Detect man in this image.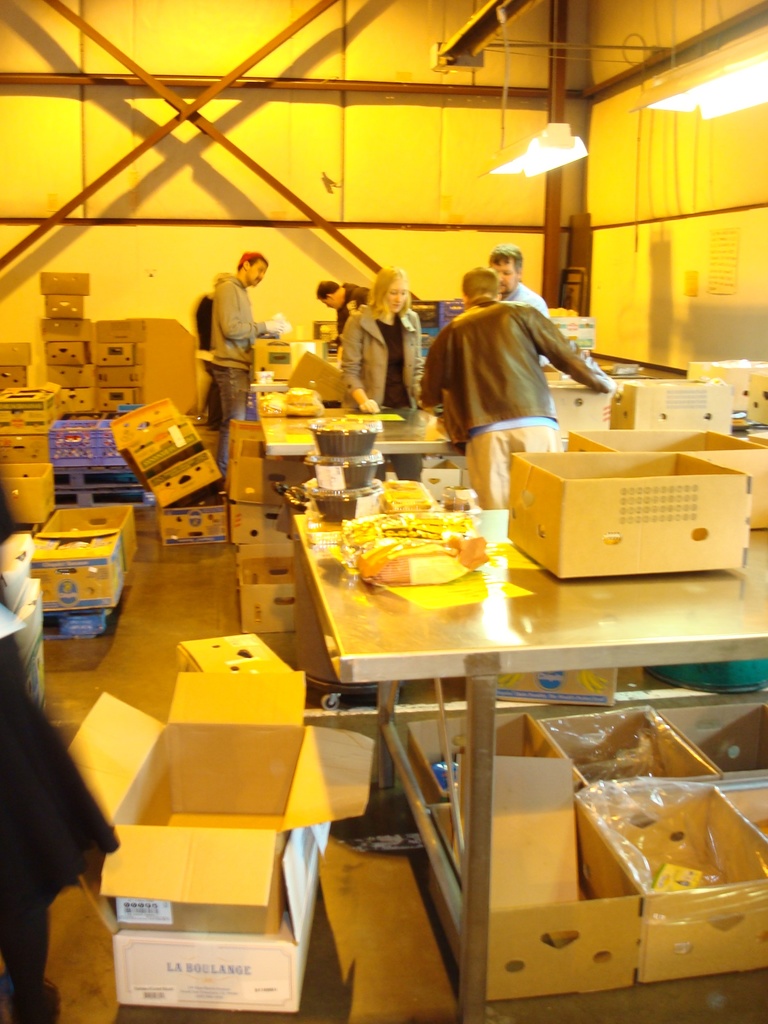
Detection: 314:278:382:346.
